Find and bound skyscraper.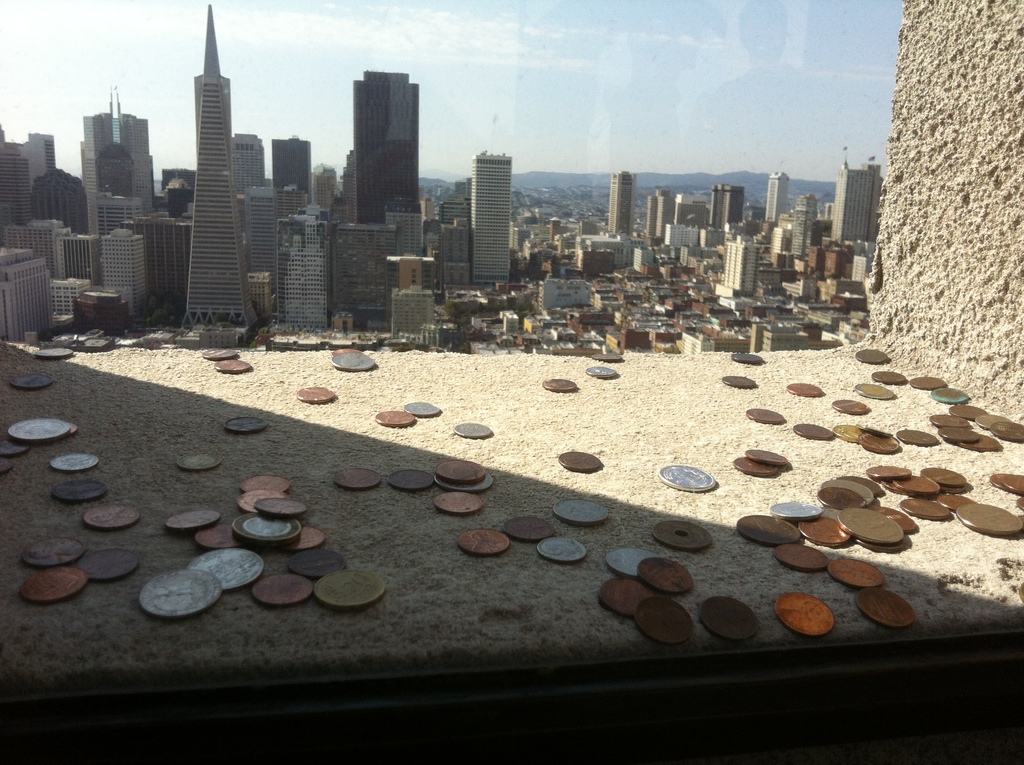
Bound: l=607, t=169, r=639, b=238.
